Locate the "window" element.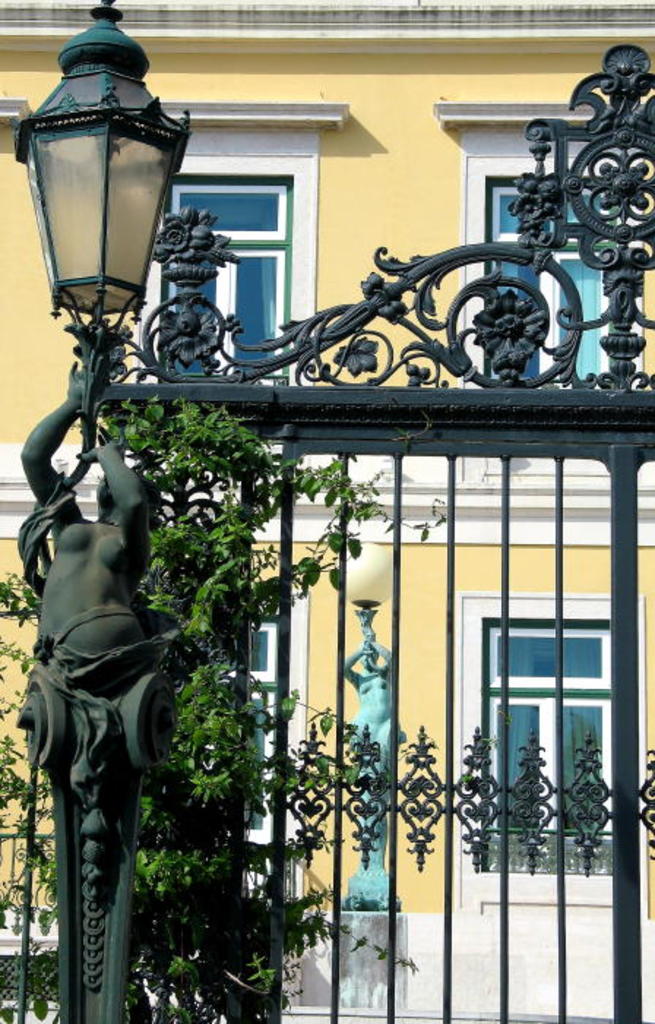
Element bbox: <box>442,598,648,919</box>.
